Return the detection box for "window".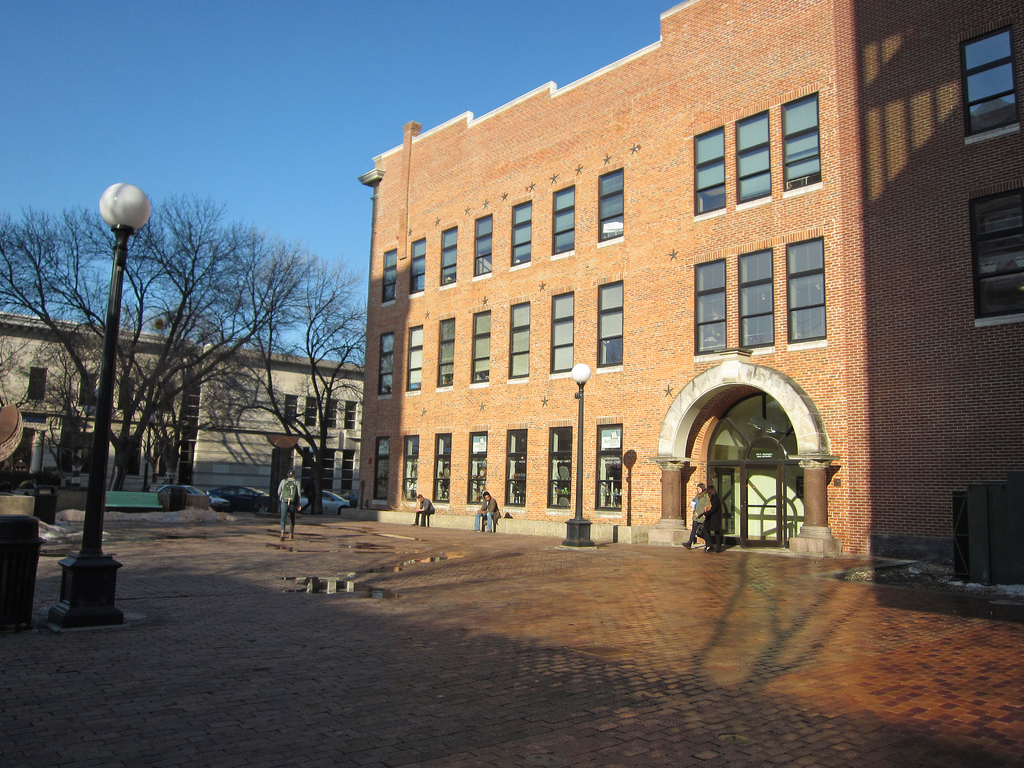
<bbox>472, 214, 493, 276</bbox>.
